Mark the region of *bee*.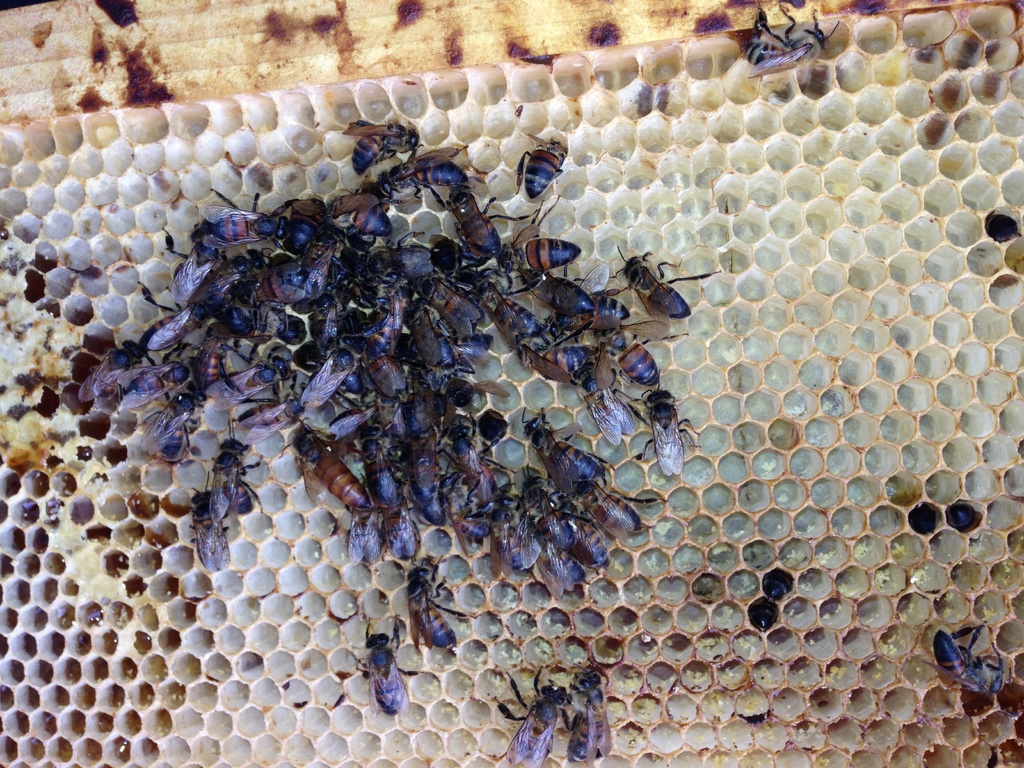
Region: rect(531, 271, 611, 323).
